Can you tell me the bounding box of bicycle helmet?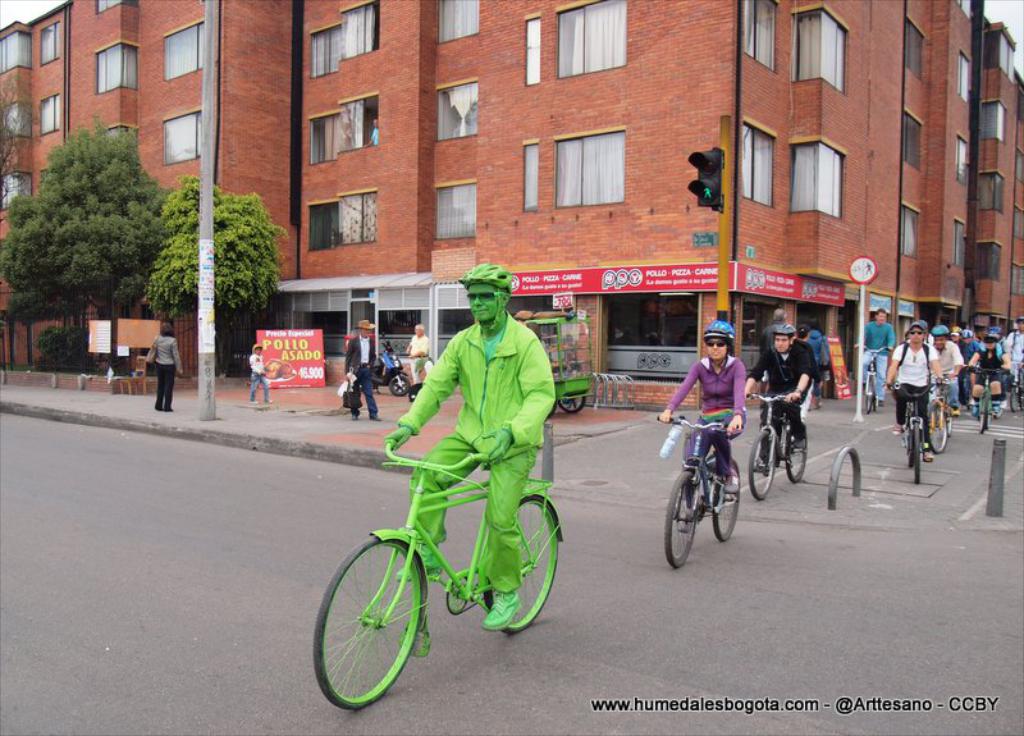
<bbox>704, 315, 733, 335</bbox>.
